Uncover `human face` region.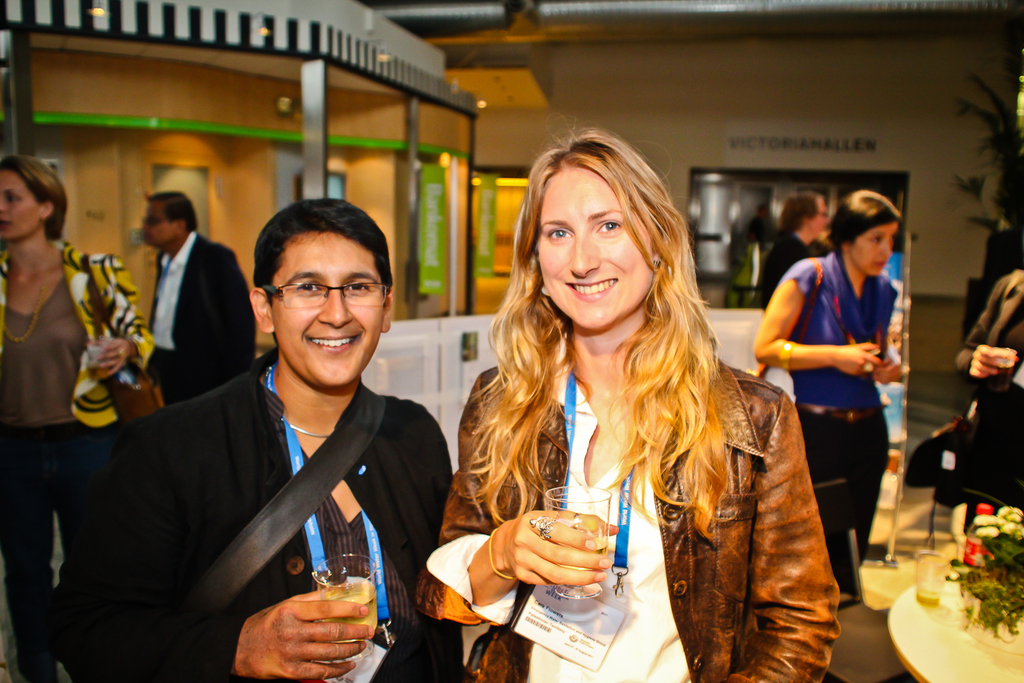
Uncovered: [x1=853, y1=219, x2=897, y2=280].
